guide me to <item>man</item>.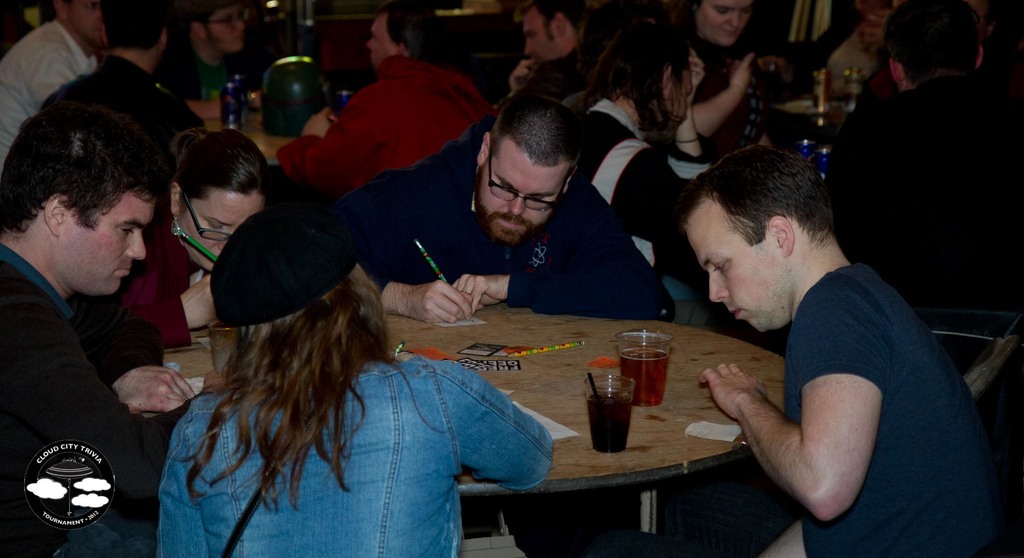
Guidance: 488, 0, 586, 112.
